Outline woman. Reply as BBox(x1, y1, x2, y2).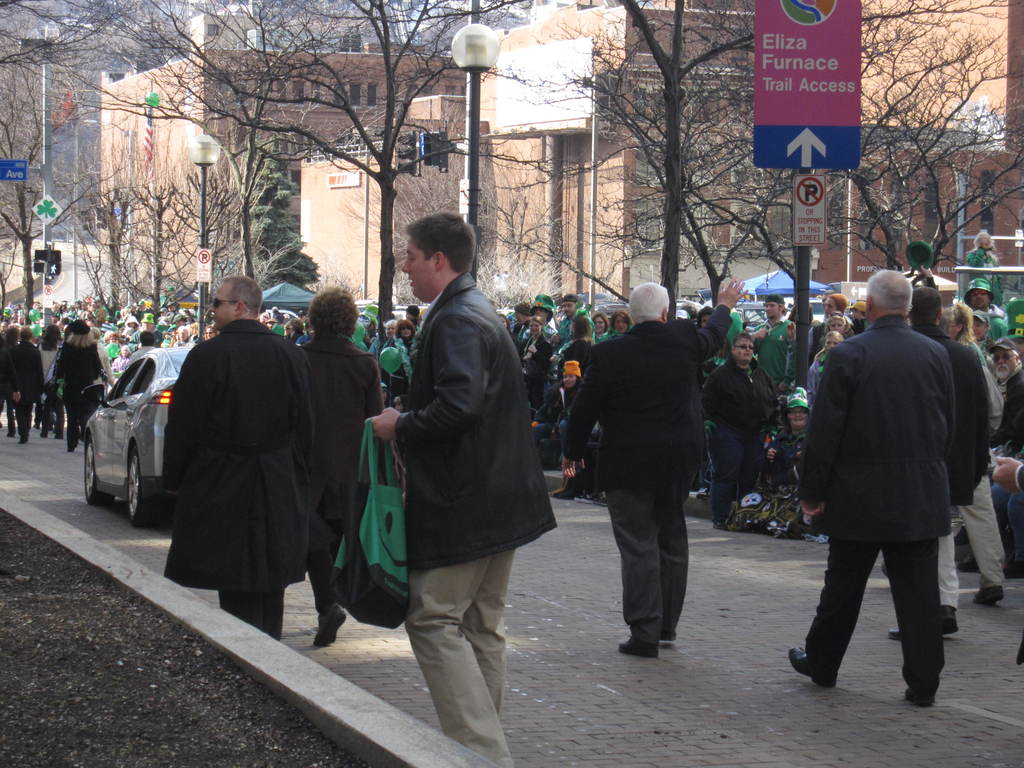
BBox(106, 332, 120, 344).
